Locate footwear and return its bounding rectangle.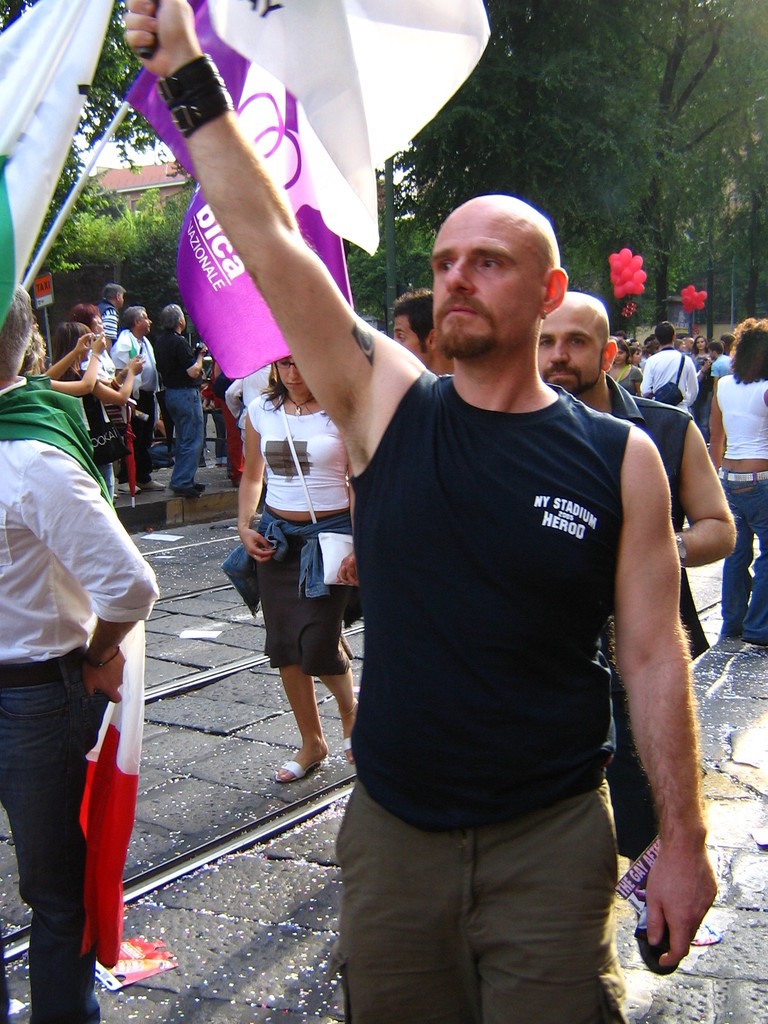
<bbox>341, 735, 352, 765</bbox>.
